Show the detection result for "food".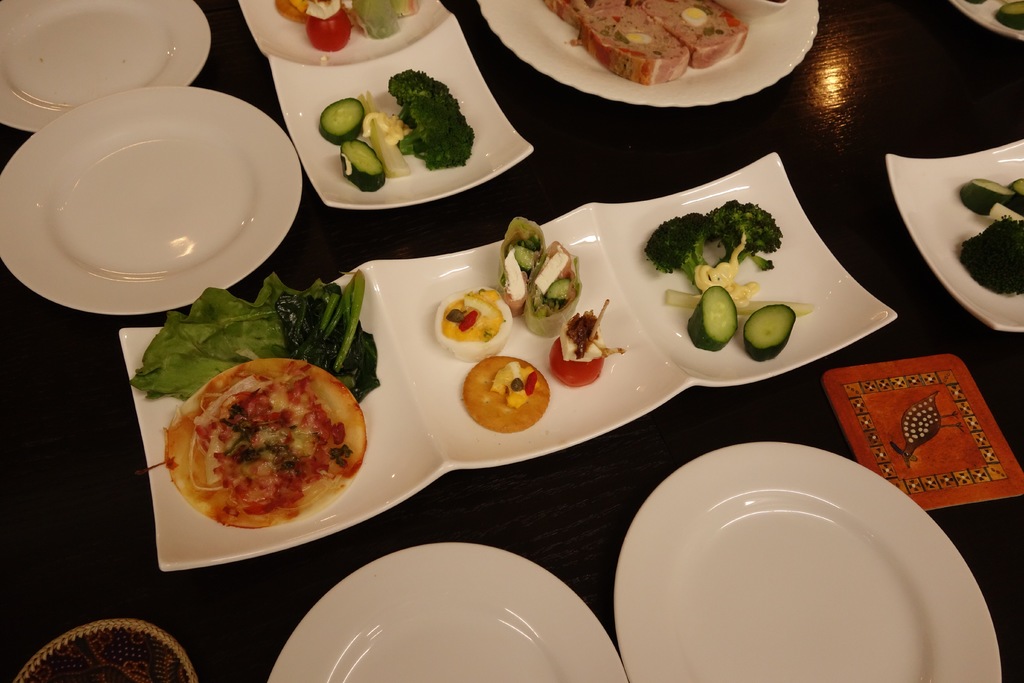
x1=388 y1=65 x2=477 y2=170.
